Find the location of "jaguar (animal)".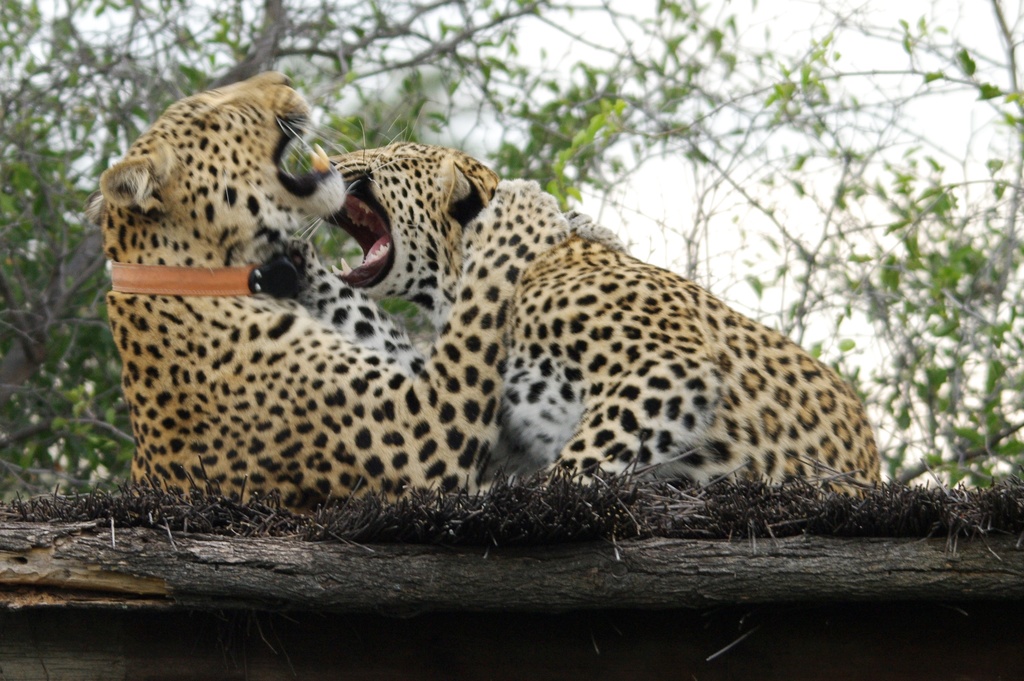
Location: (left=305, top=118, right=888, bottom=498).
